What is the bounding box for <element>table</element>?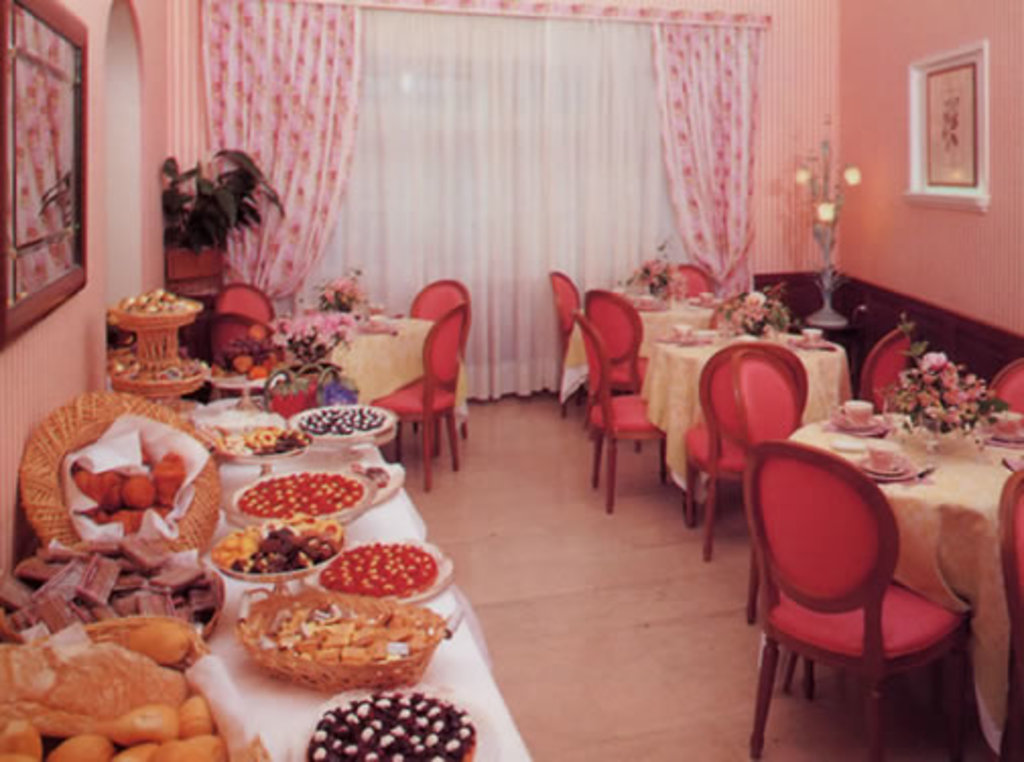
(x1=642, y1=315, x2=849, y2=520).
